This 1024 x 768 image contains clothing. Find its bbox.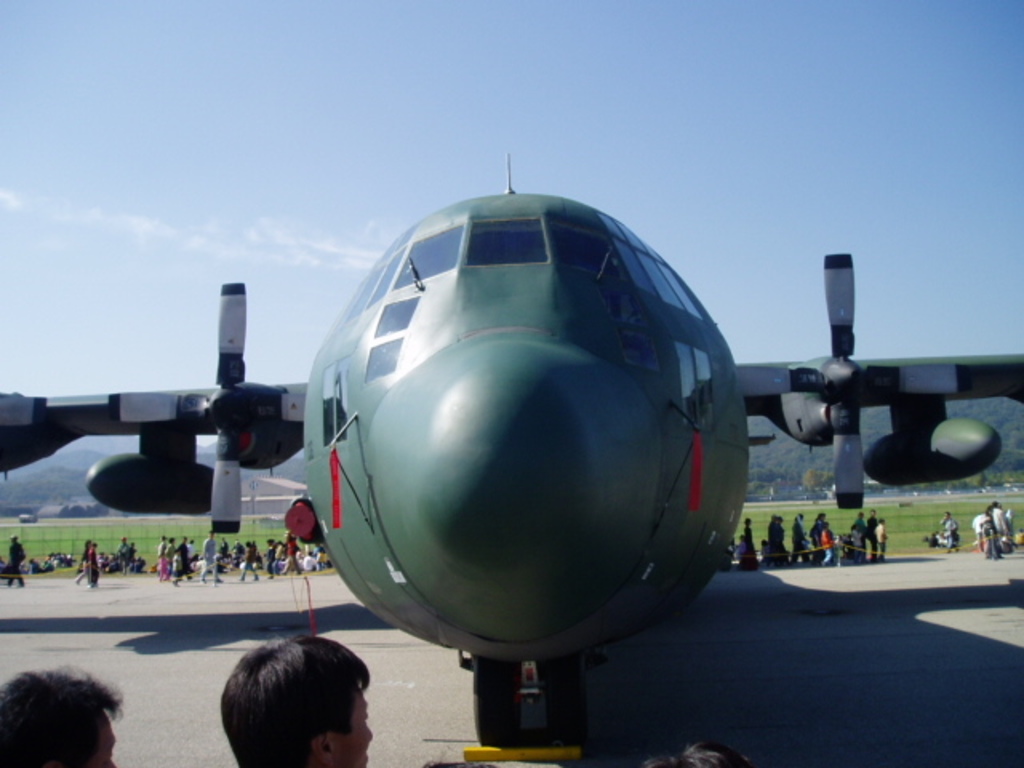
<bbox>88, 549, 101, 582</bbox>.
